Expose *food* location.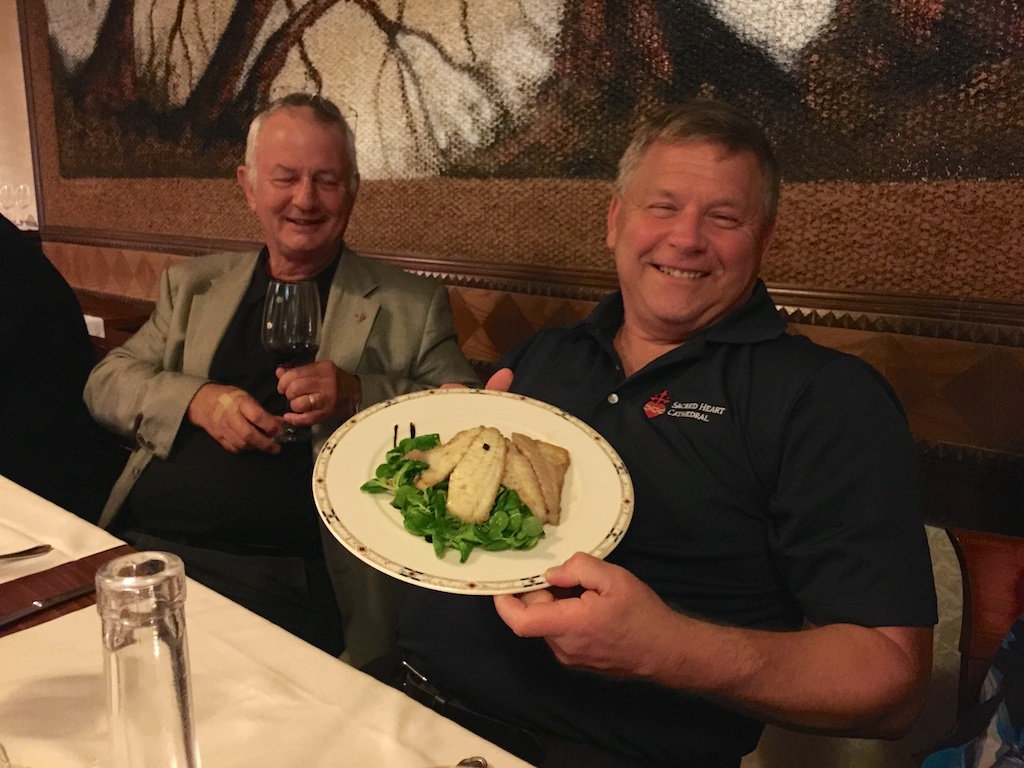
Exposed at <region>404, 426, 552, 553</region>.
